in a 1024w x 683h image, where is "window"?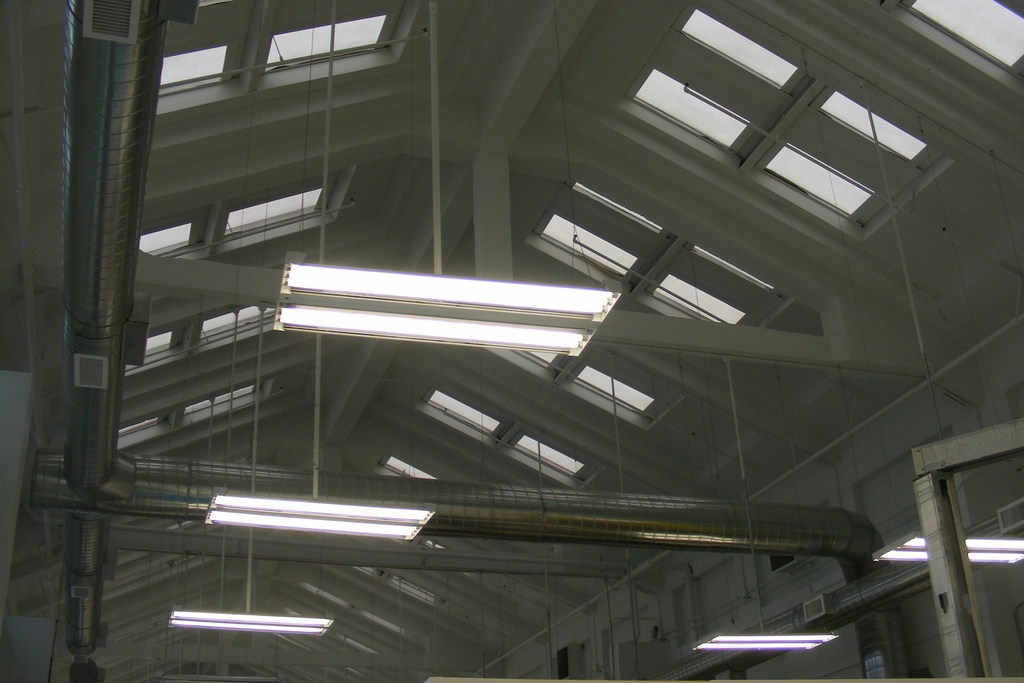
box(145, 327, 181, 362).
